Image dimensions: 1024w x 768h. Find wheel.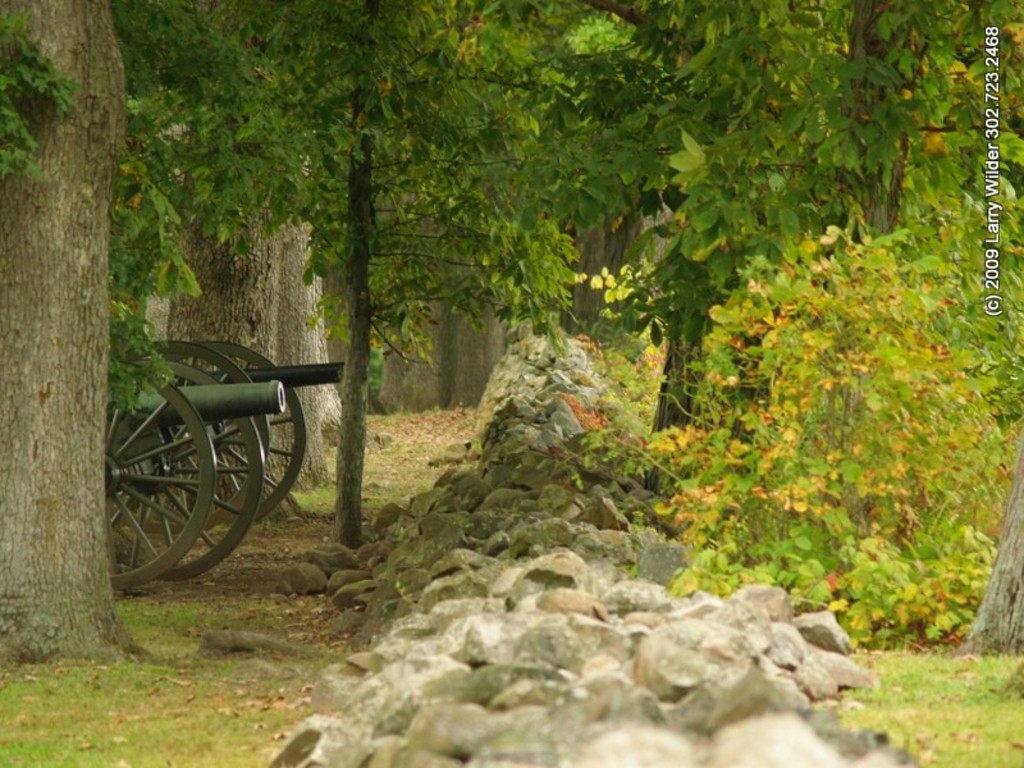
bbox=(178, 339, 307, 530).
